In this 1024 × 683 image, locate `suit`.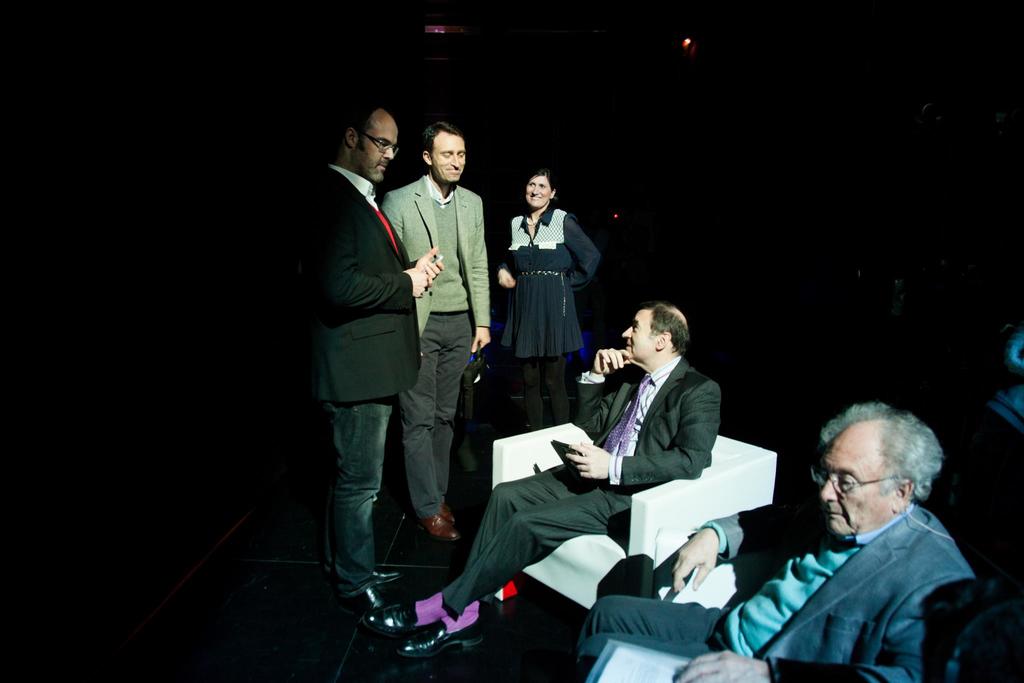
Bounding box: [left=573, top=500, right=977, bottom=682].
